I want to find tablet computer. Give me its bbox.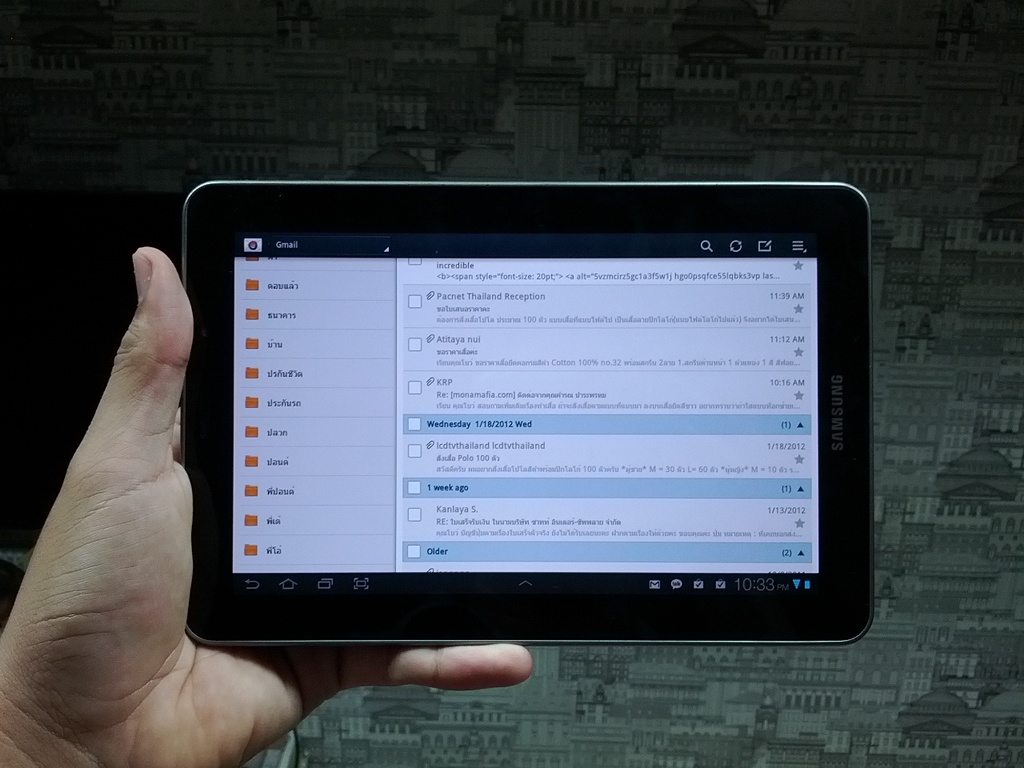
(x1=185, y1=178, x2=875, y2=646).
